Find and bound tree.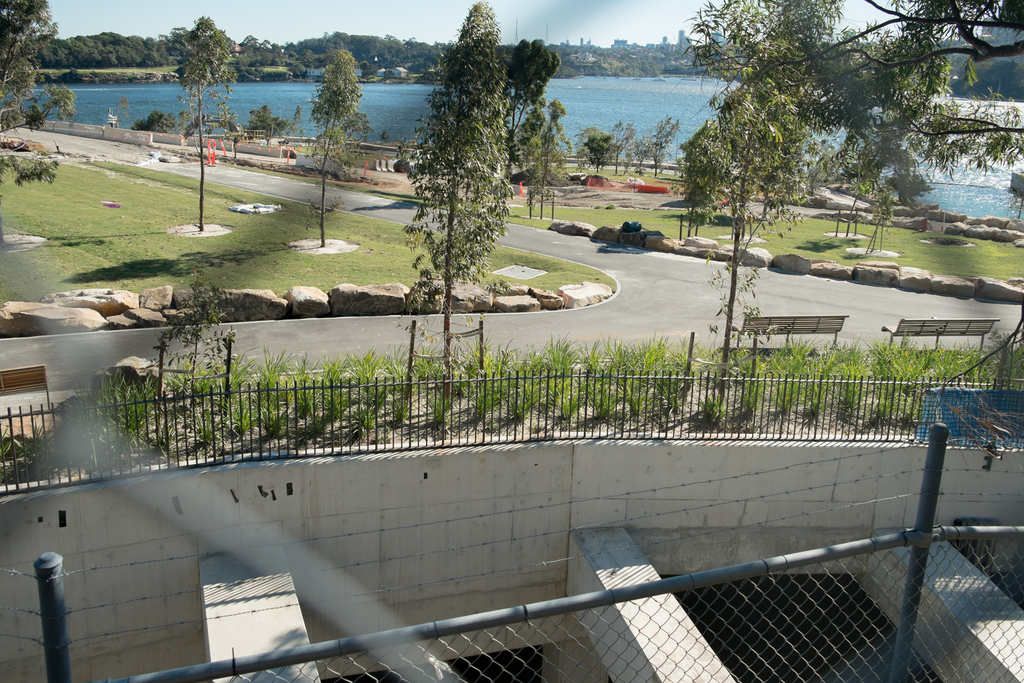
Bound: 307 46 373 247.
